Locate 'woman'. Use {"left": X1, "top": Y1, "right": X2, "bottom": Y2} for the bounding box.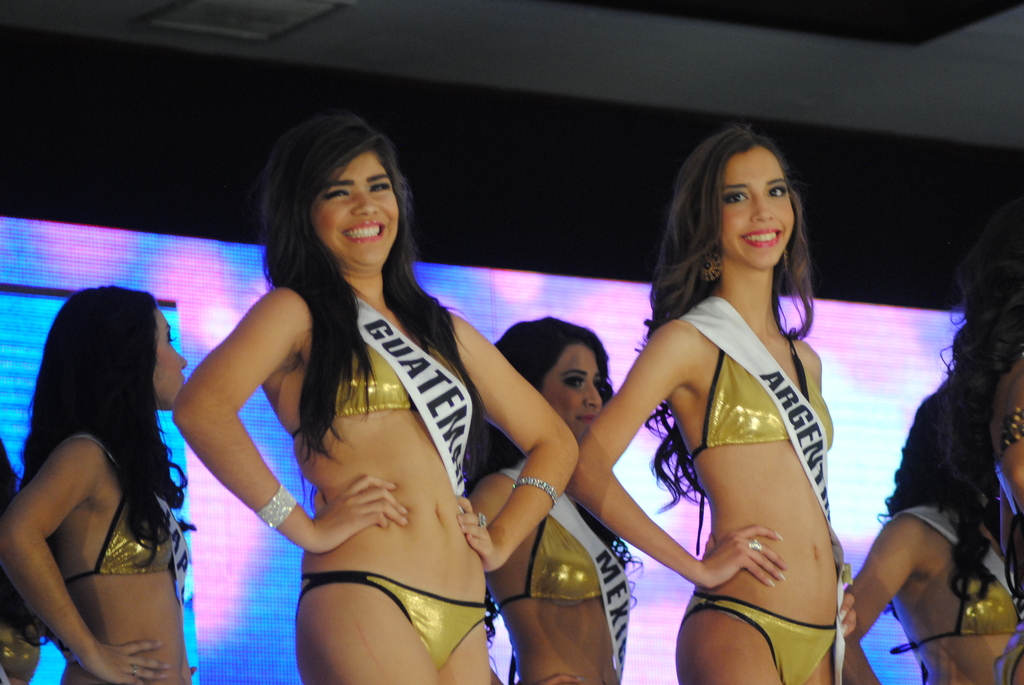
{"left": 9, "top": 263, "right": 219, "bottom": 684}.
